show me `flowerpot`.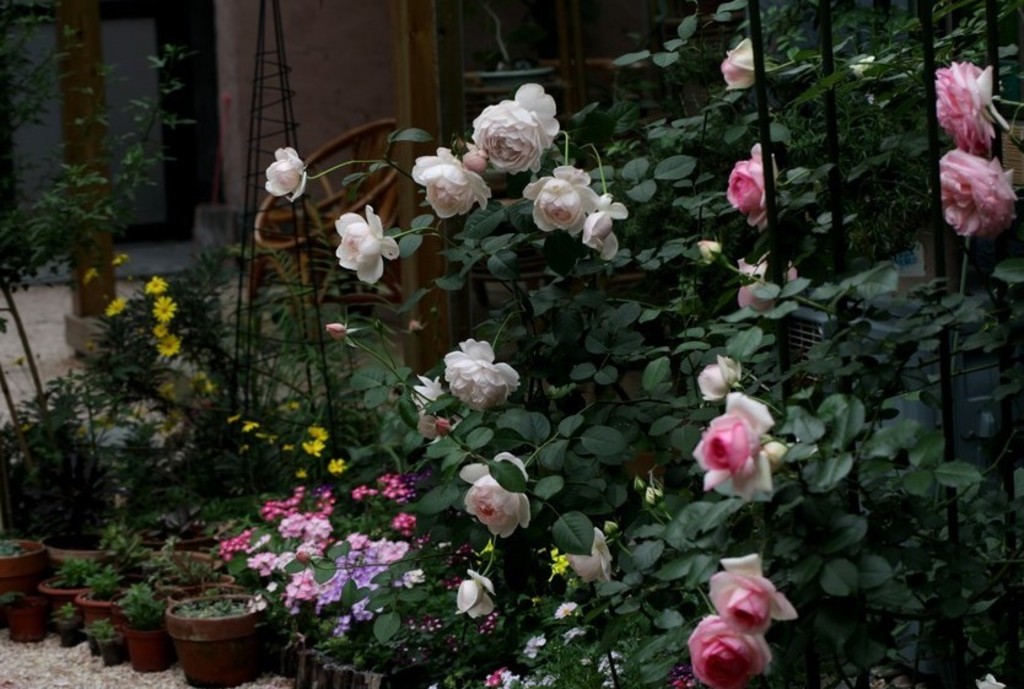
`flowerpot` is here: <bbox>151, 592, 263, 680</bbox>.
